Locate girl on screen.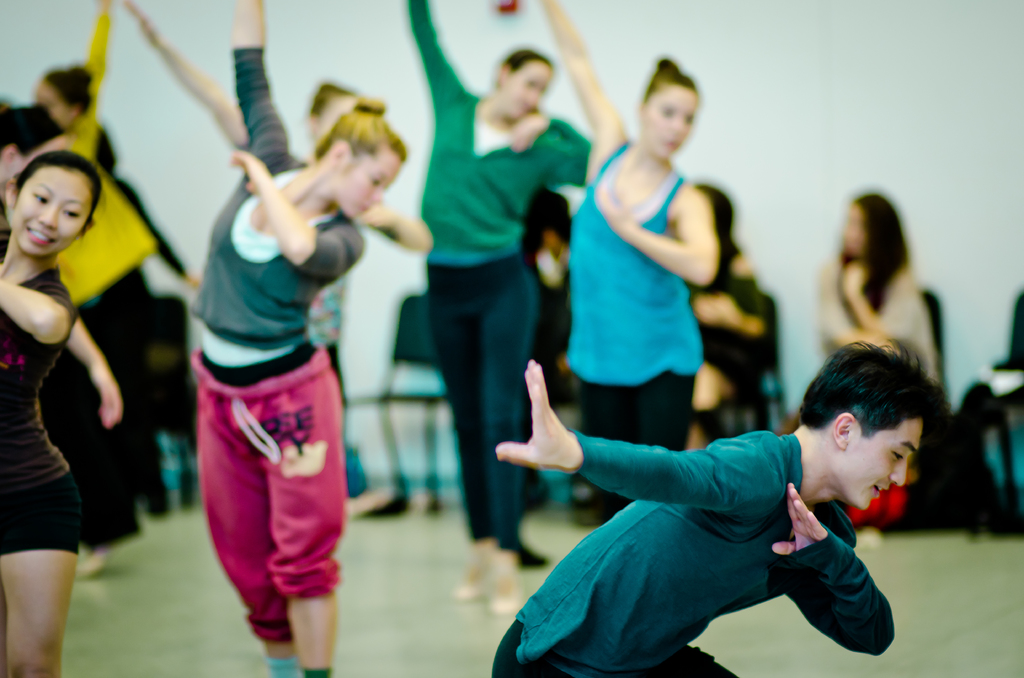
On screen at crop(399, 0, 598, 613).
